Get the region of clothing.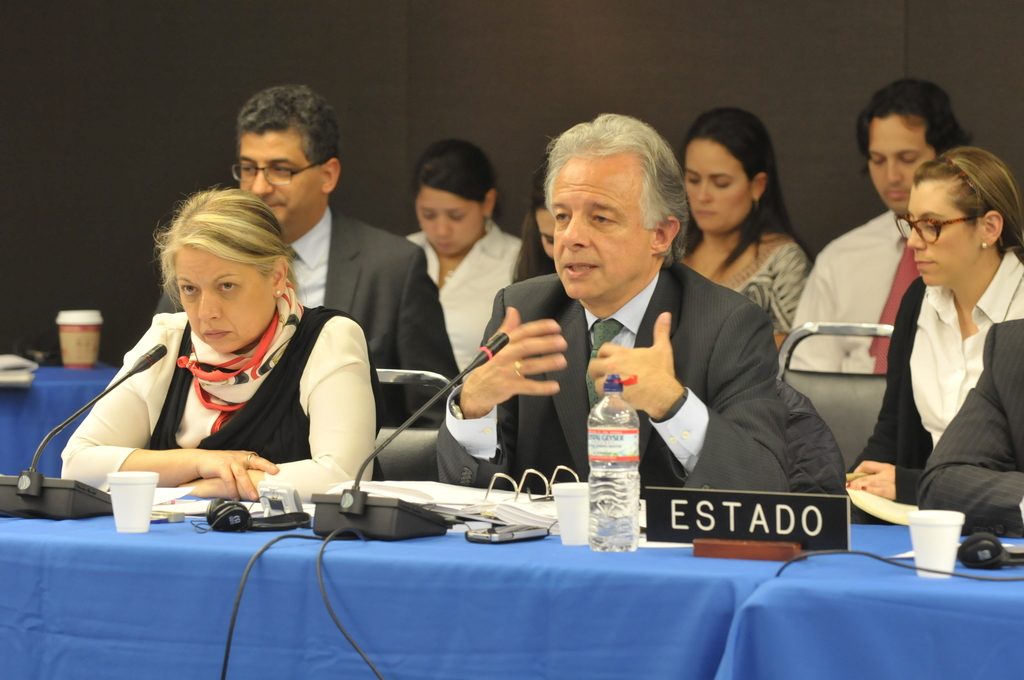
[left=280, top=204, right=465, bottom=430].
